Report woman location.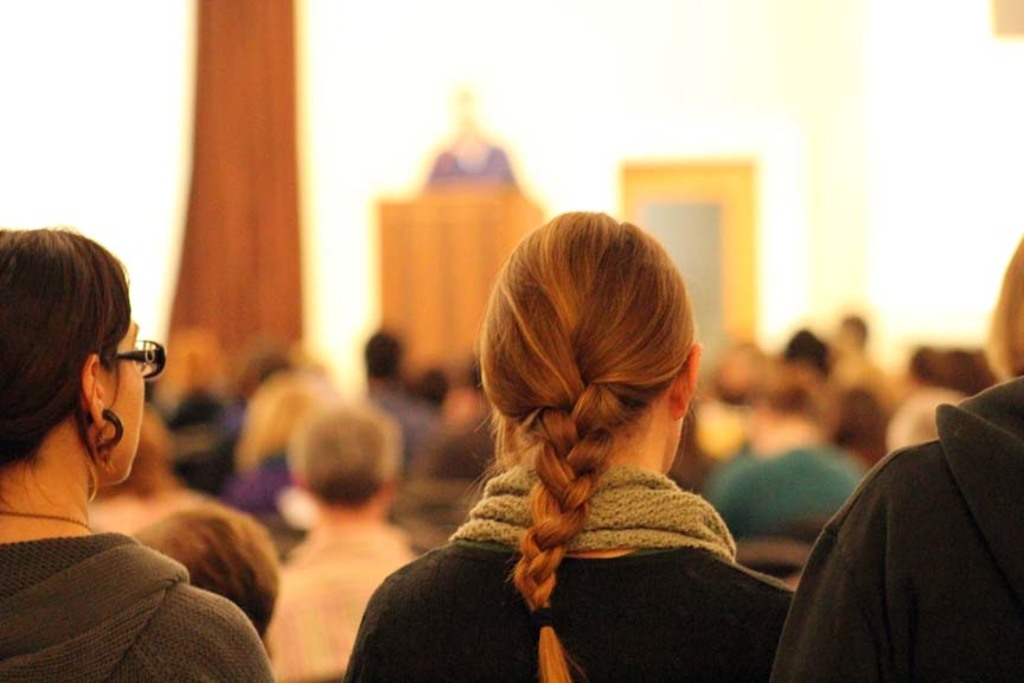
Report: (left=0, top=216, right=307, bottom=682).
